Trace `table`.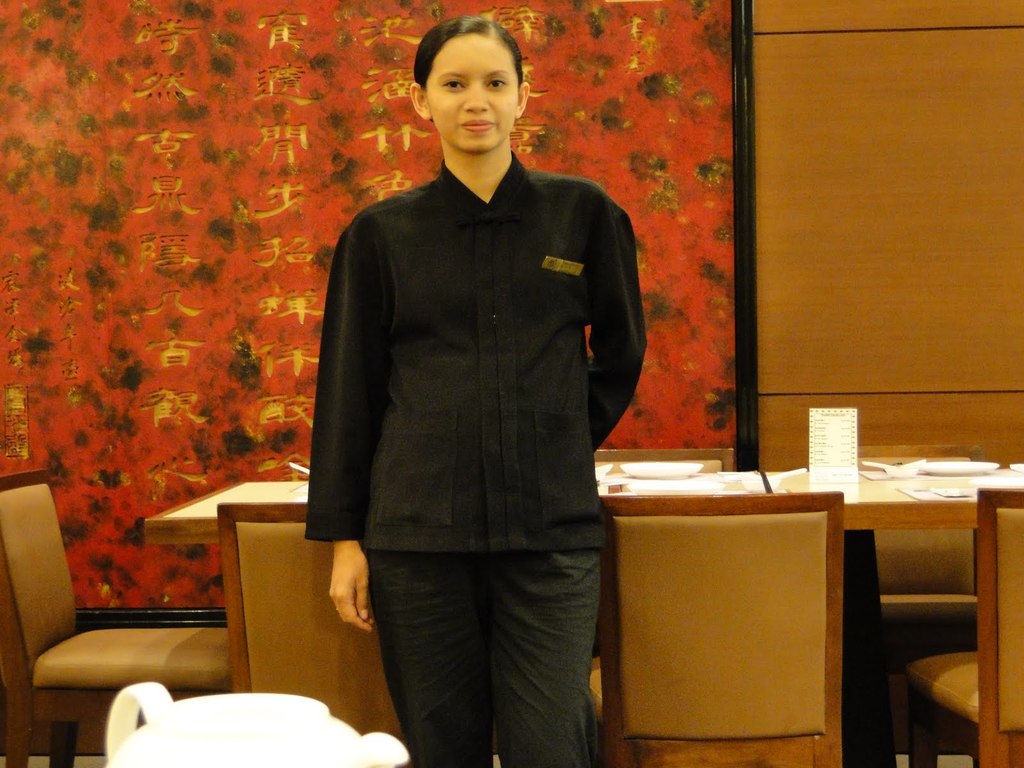
Traced to crop(143, 463, 1022, 764).
